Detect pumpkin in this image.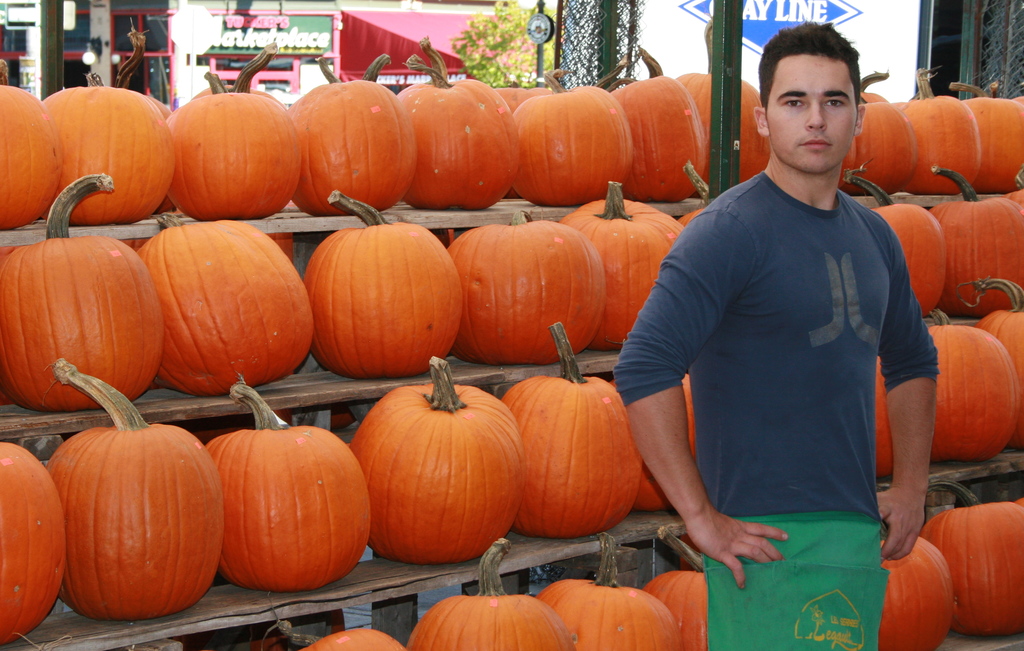
Detection: x1=921, y1=299, x2=1021, y2=462.
